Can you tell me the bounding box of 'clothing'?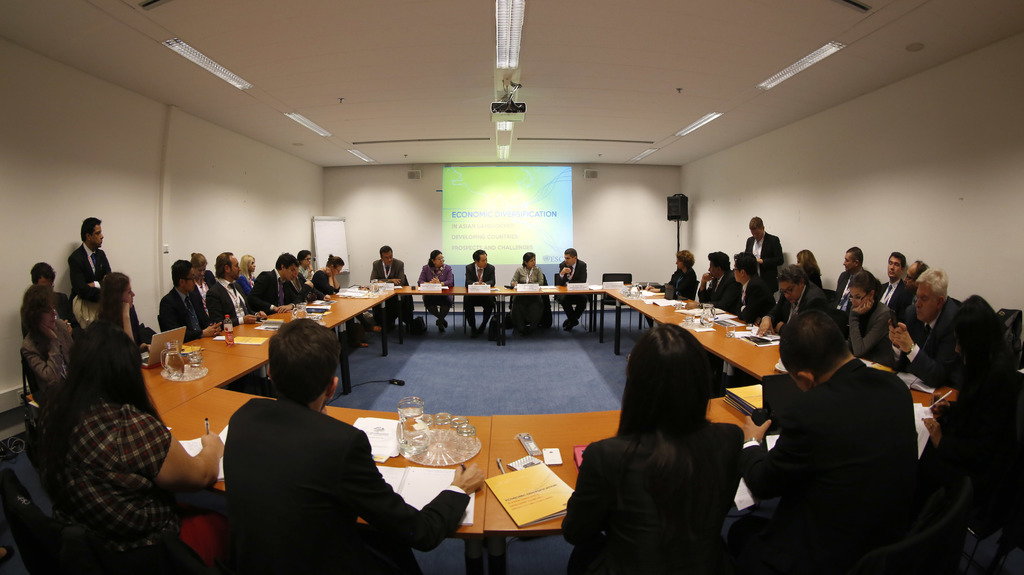
left=22, top=316, right=70, bottom=406.
